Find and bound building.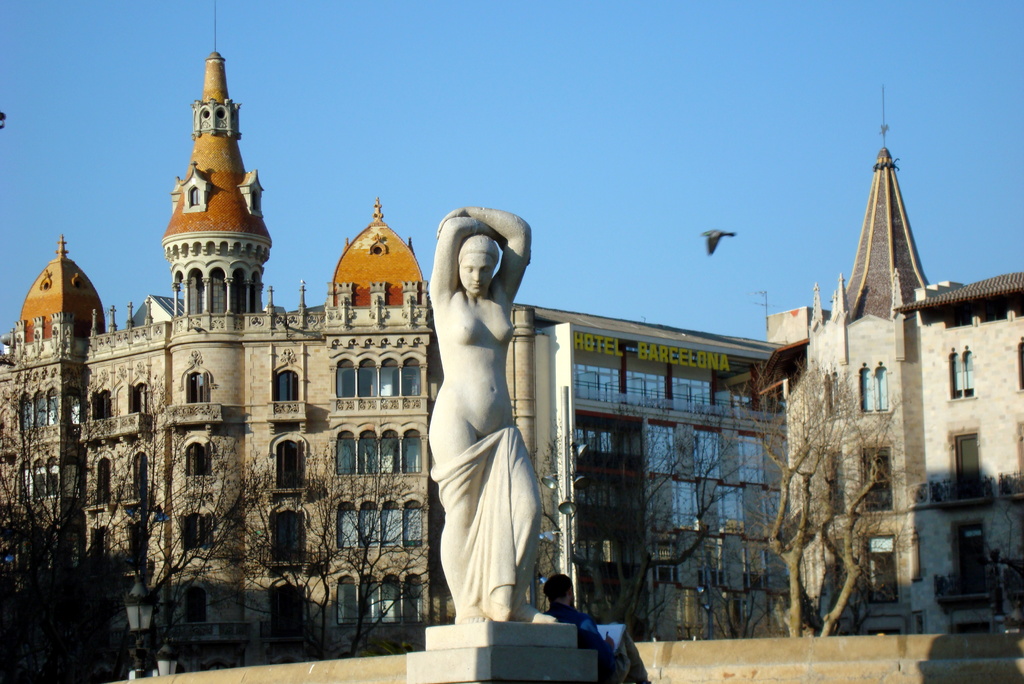
Bound: BBox(0, 47, 436, 645).
